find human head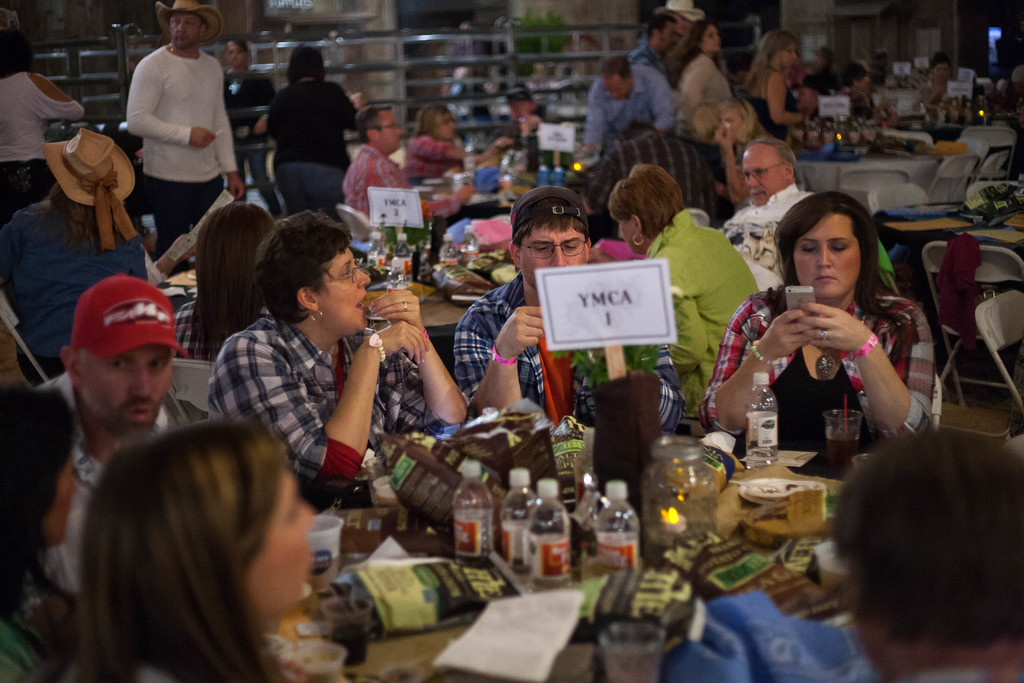
{"left": 714, "top": 93, "right": 755, "bottom": 143}
